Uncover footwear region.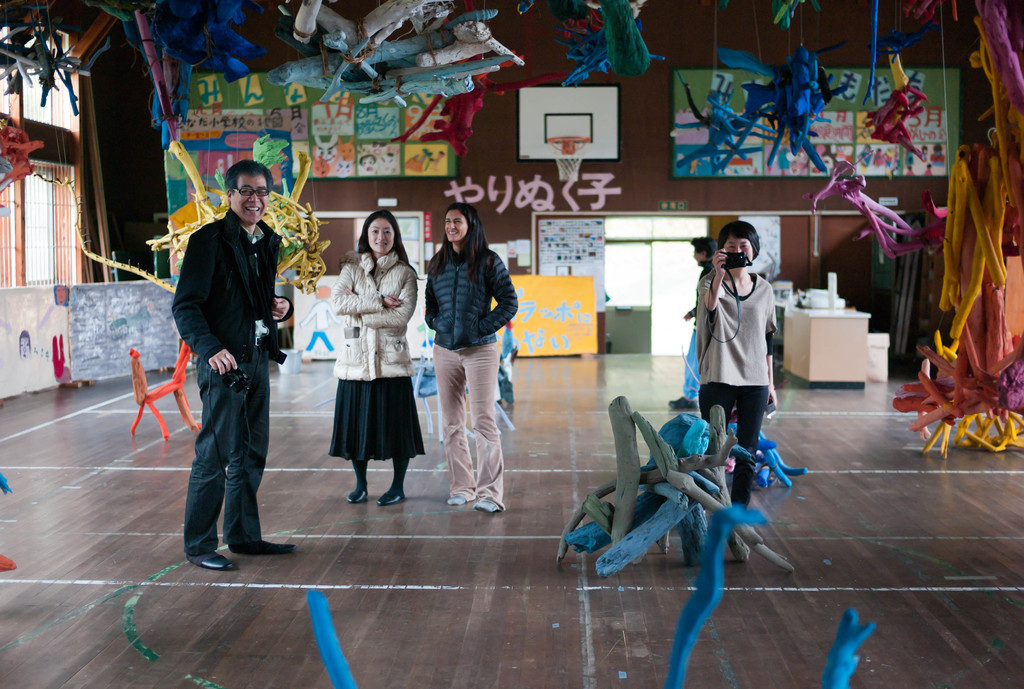
Uncovered: 444/492/465/507.
